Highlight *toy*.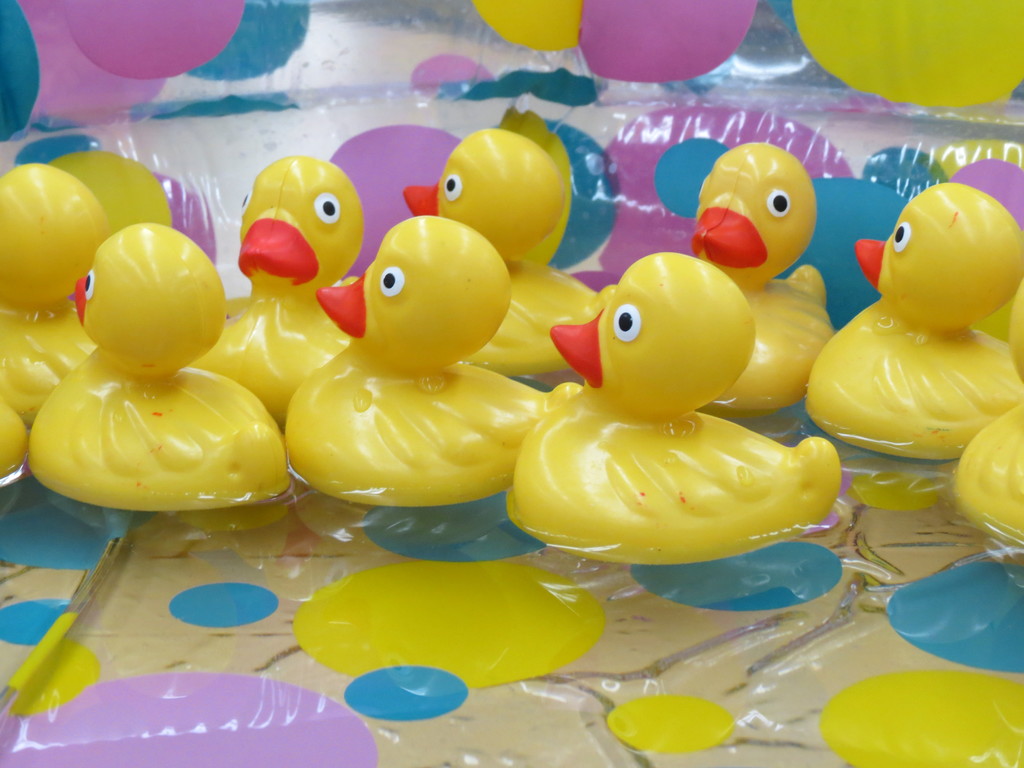
Highlighted region: rect(806, 183, 1023, 456).
